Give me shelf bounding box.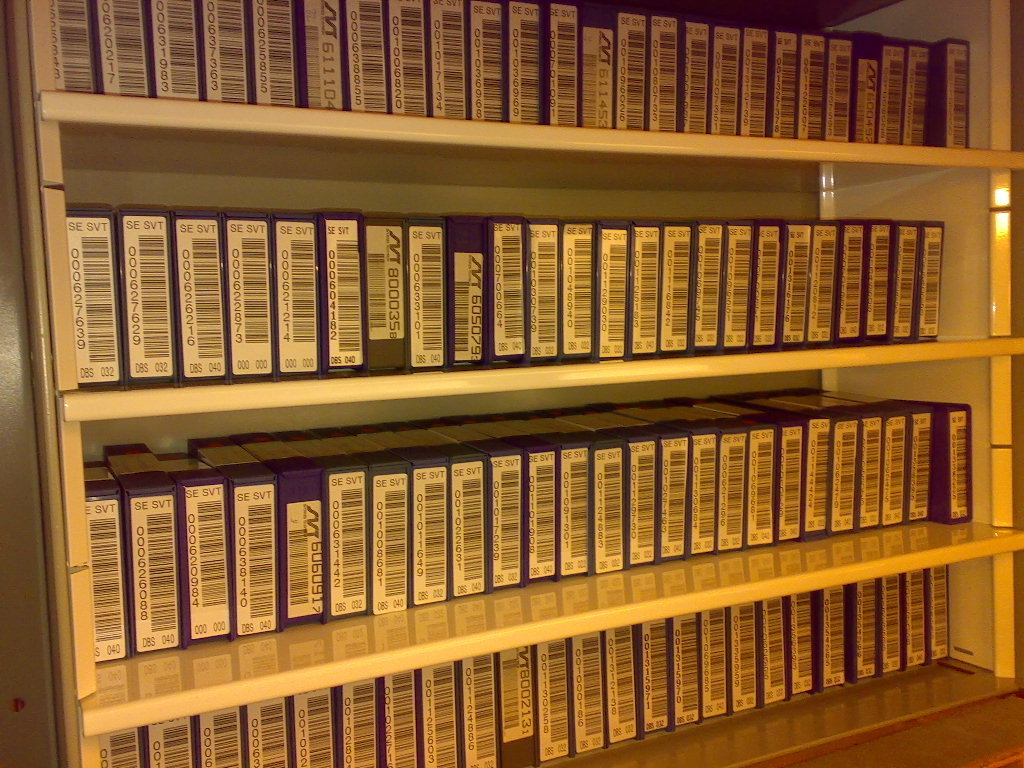
<bbox>0, 0, 1023, 767</bbox>.
